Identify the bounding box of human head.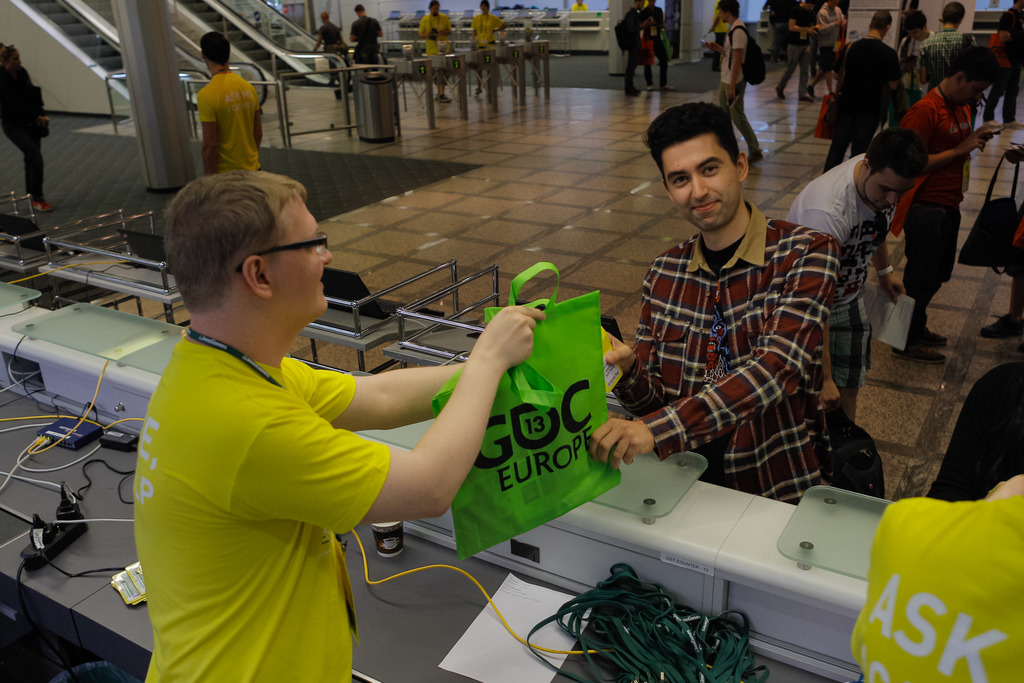
bbox=(943, 48, 996, 108).
